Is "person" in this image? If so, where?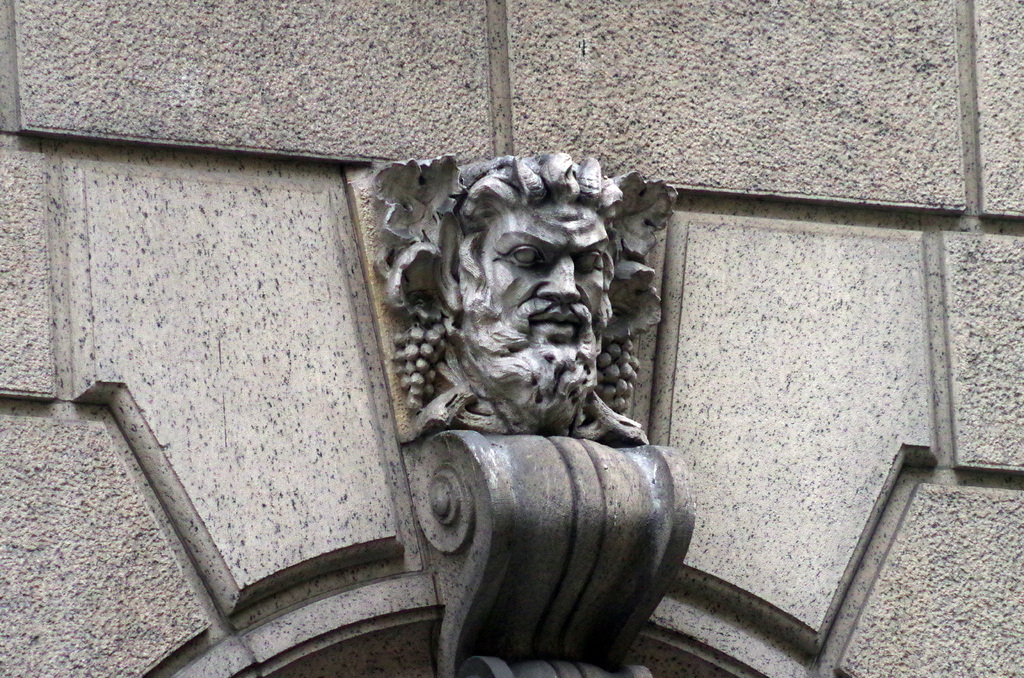
Yes, at 431:147:629:426.
